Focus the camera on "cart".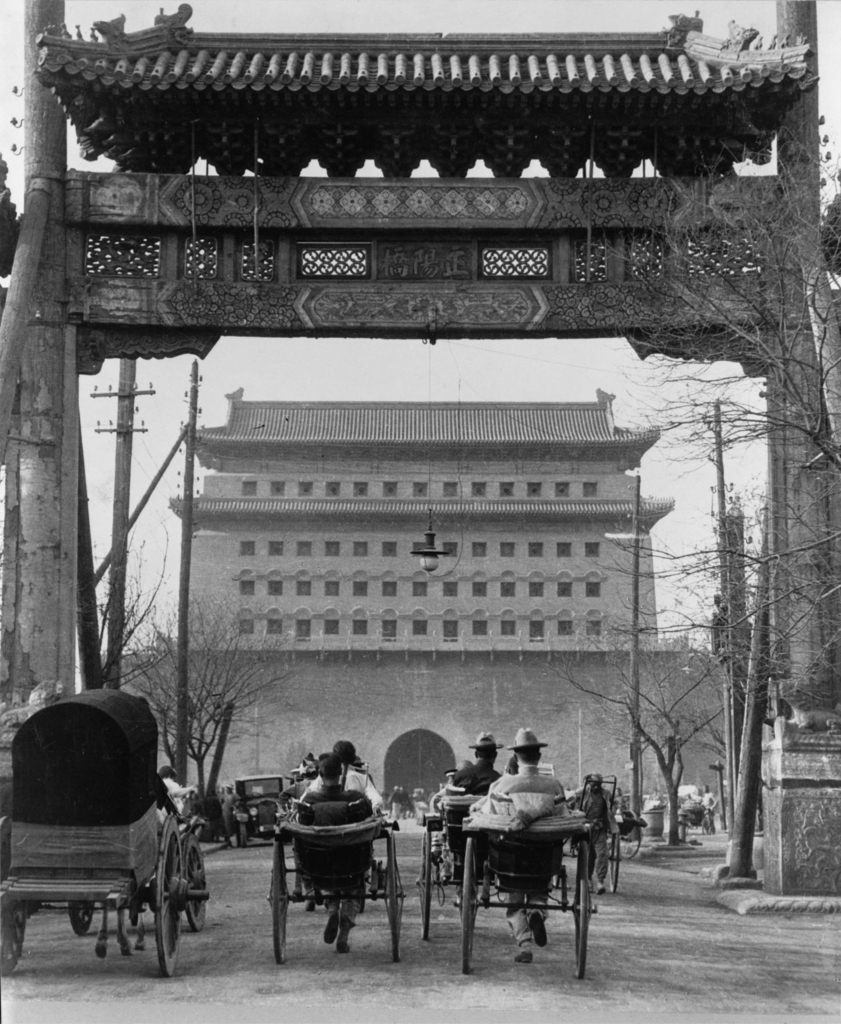
Focus region: x1=0 y1=686 x2=211 y2=979.
